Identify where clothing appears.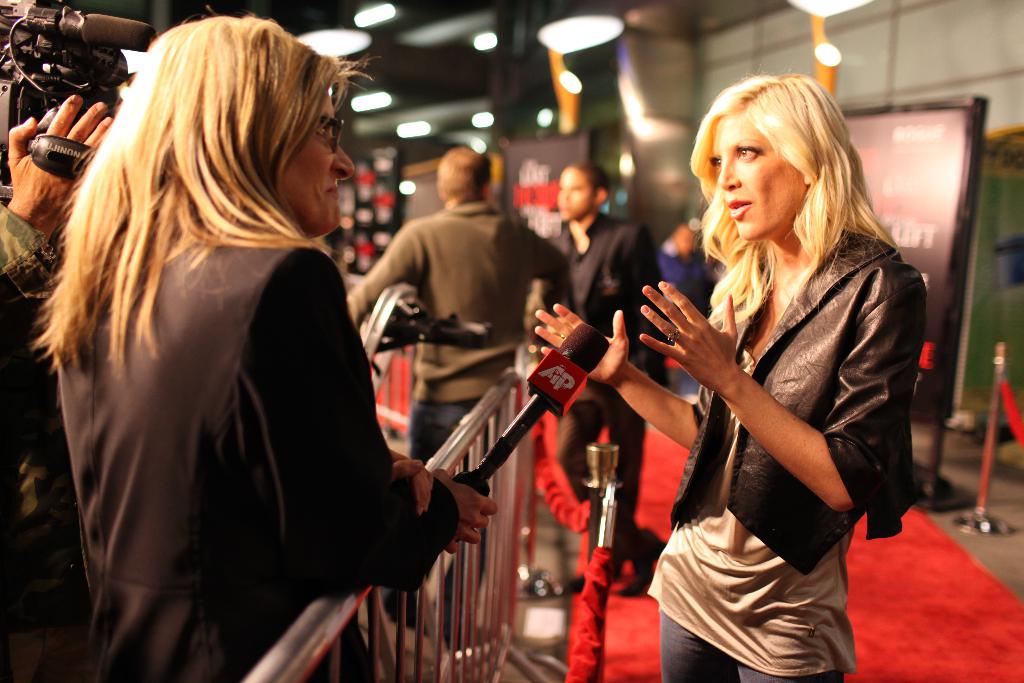
Appears at <bbox>40, 90, 410, 663</bbox>.
